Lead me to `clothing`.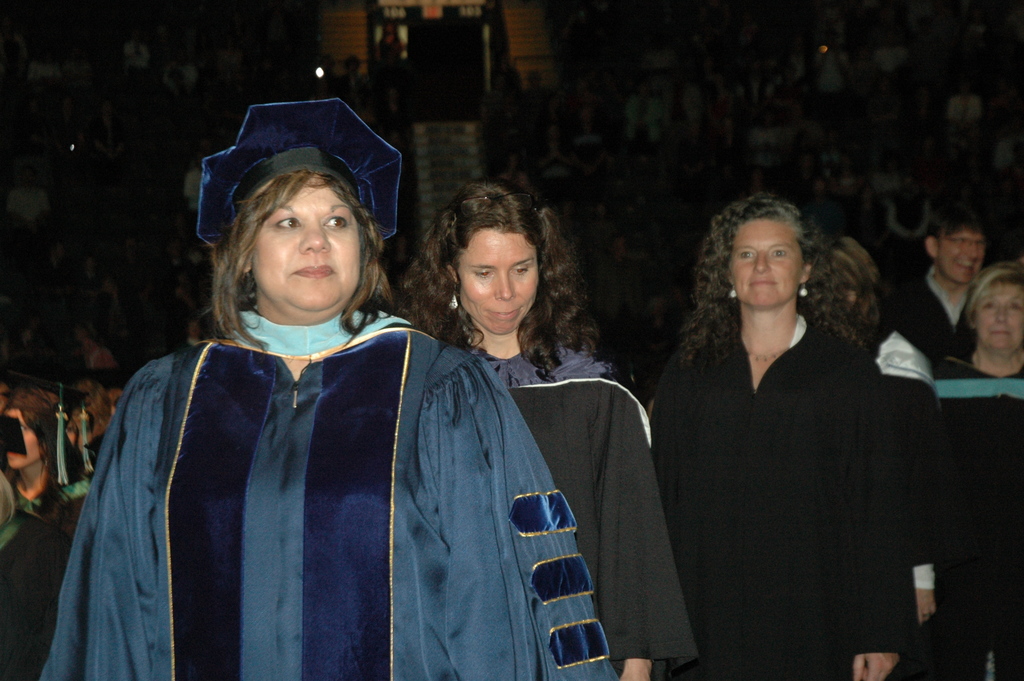
Lead to <bbox>856, 318, 936, 564</bbox>.
